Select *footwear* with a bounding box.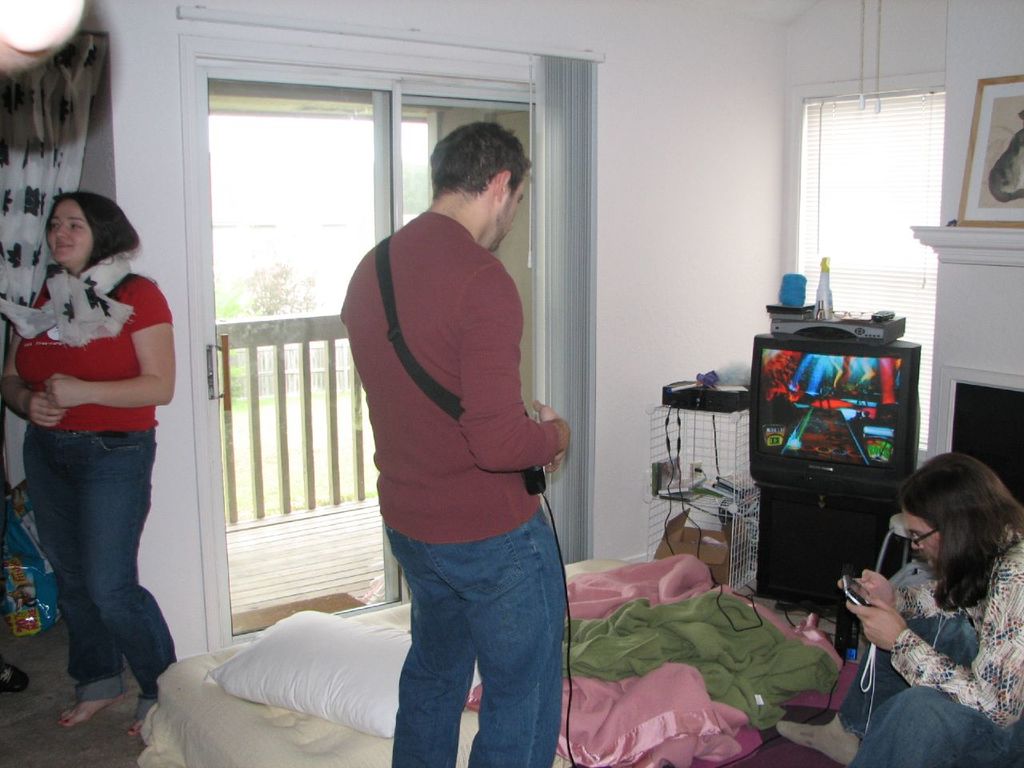
<box>1,661,27,687</box>.
